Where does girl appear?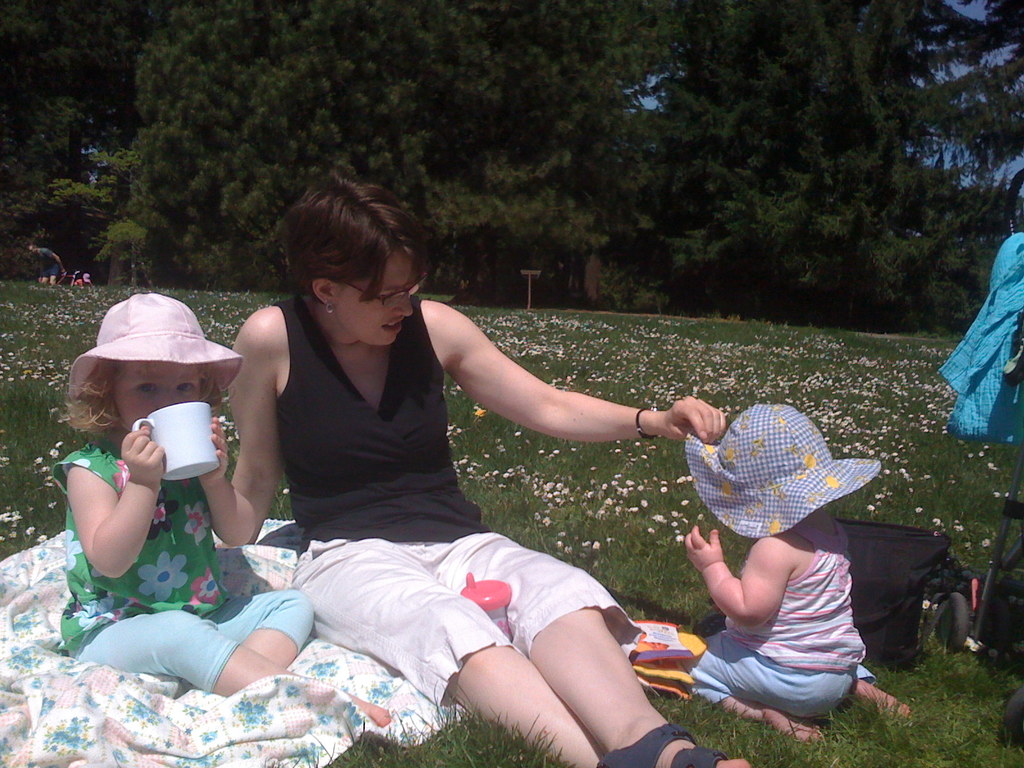
Appears at box=[56, 289, 390, 729].
